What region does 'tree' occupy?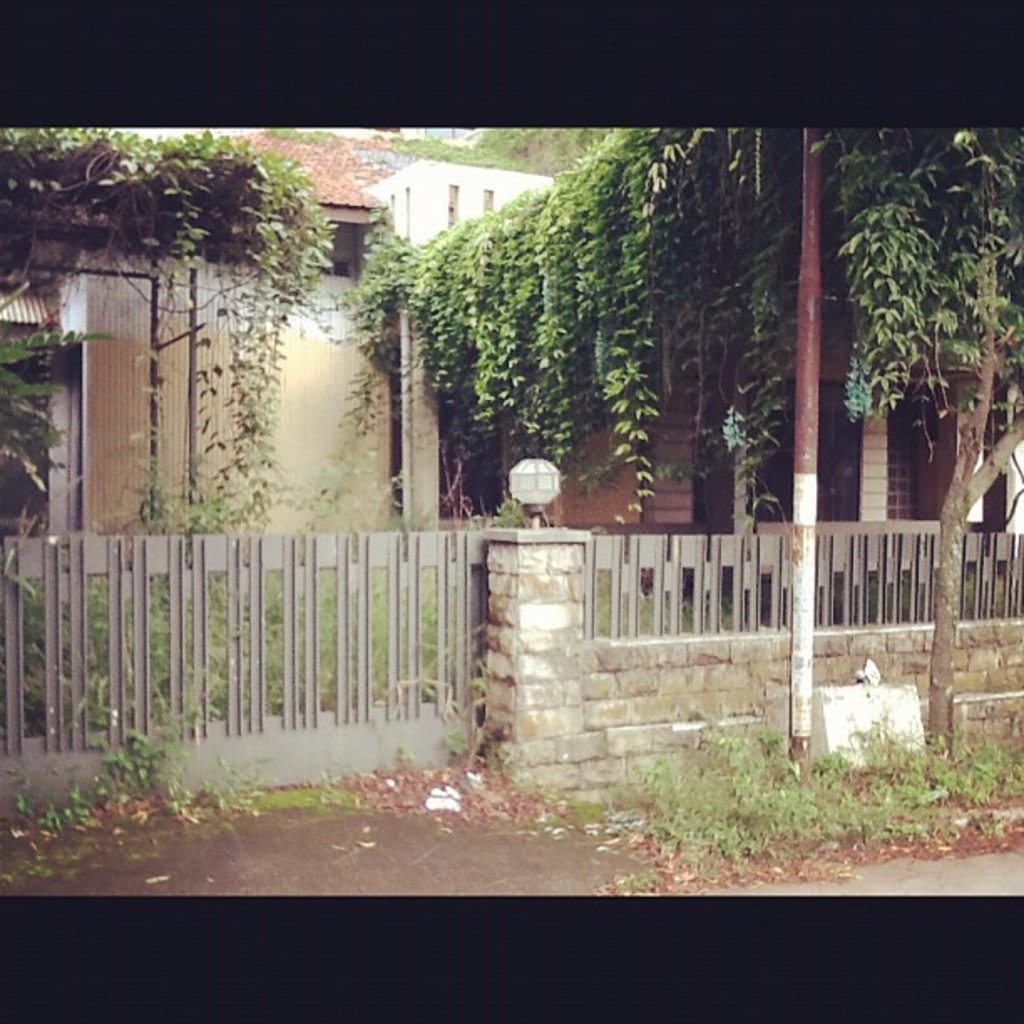
bbox=(813, 129, 1022, 760).
